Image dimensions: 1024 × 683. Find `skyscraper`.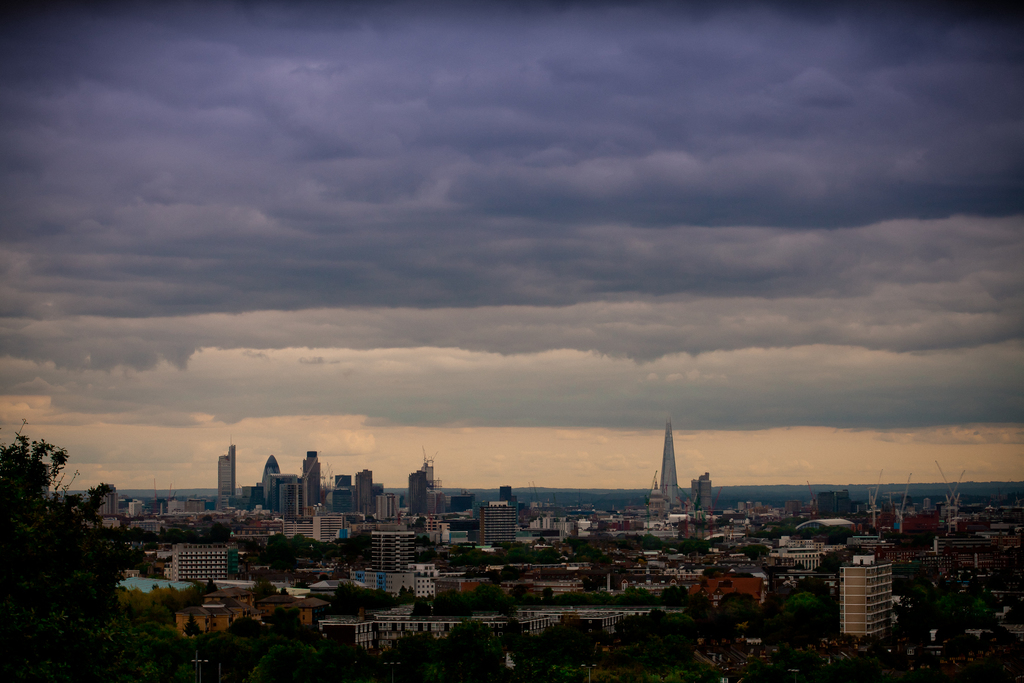
detection(417, 444, 440, 508).
